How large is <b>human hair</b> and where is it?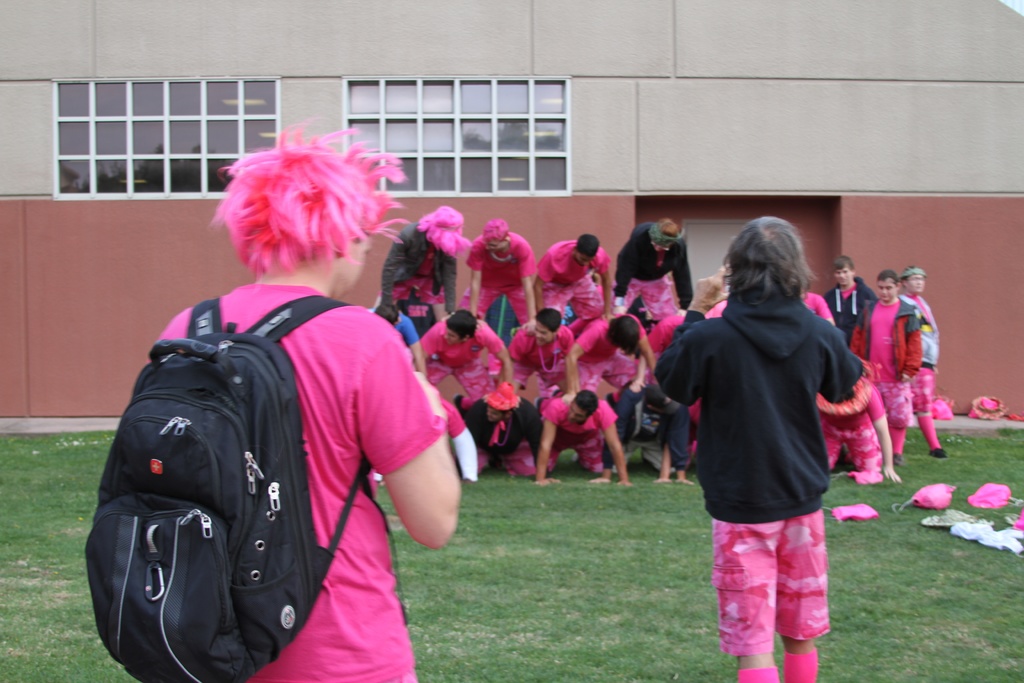
Bounding box: crop(483, 220, 510, 242).
